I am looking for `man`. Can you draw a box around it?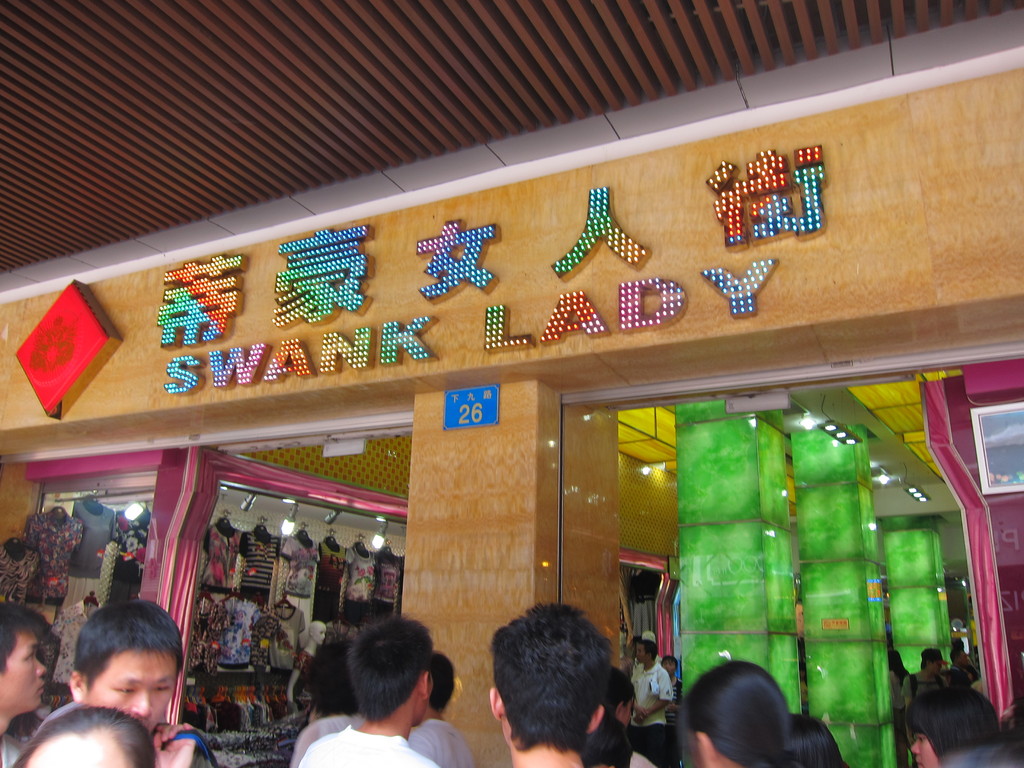
Sure, the bounding box is region(34, 620, 203, 767).
